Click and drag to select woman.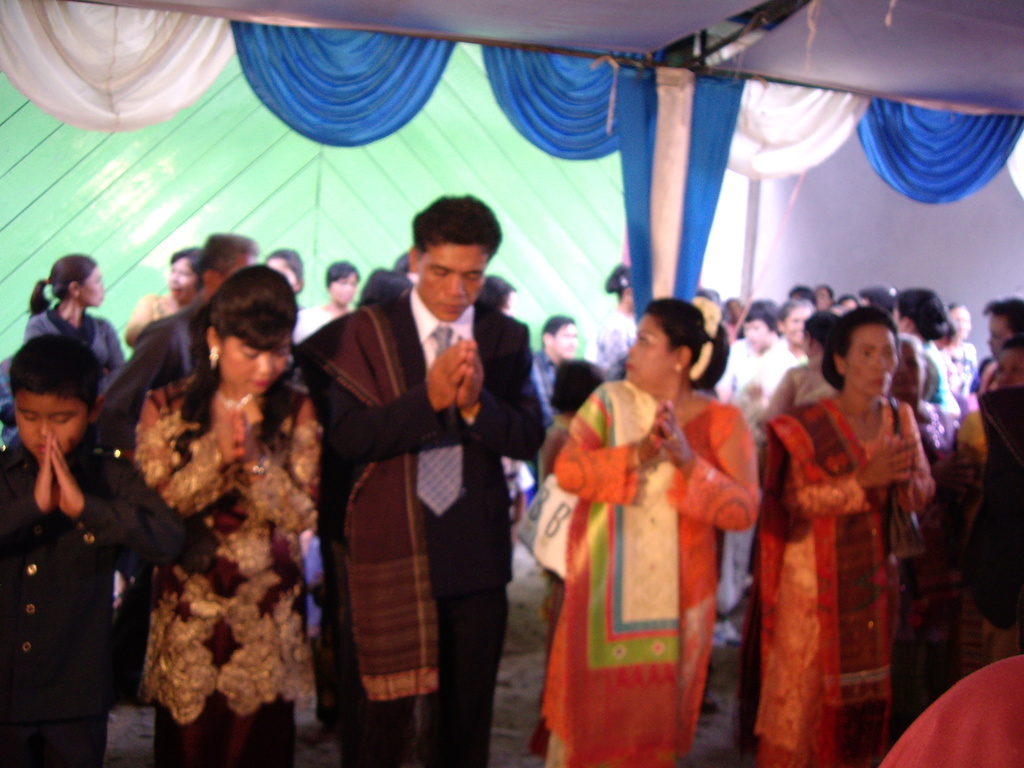
Selection: left=762, top=301, right=931, bottom=767.
